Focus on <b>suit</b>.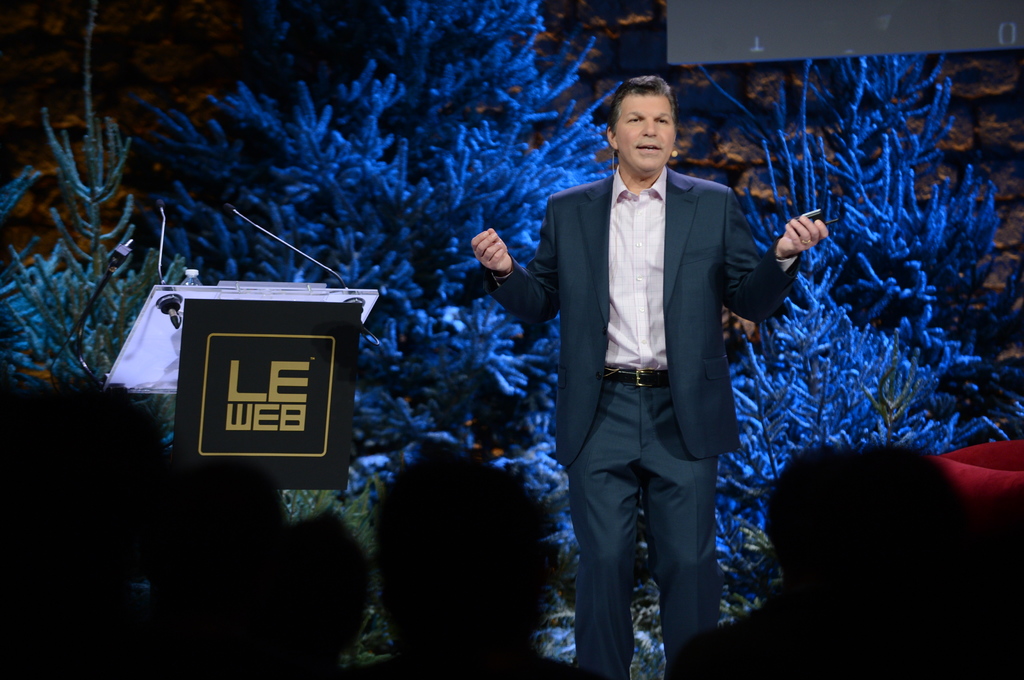
Focused at crop(489, 160, 792, 672).
